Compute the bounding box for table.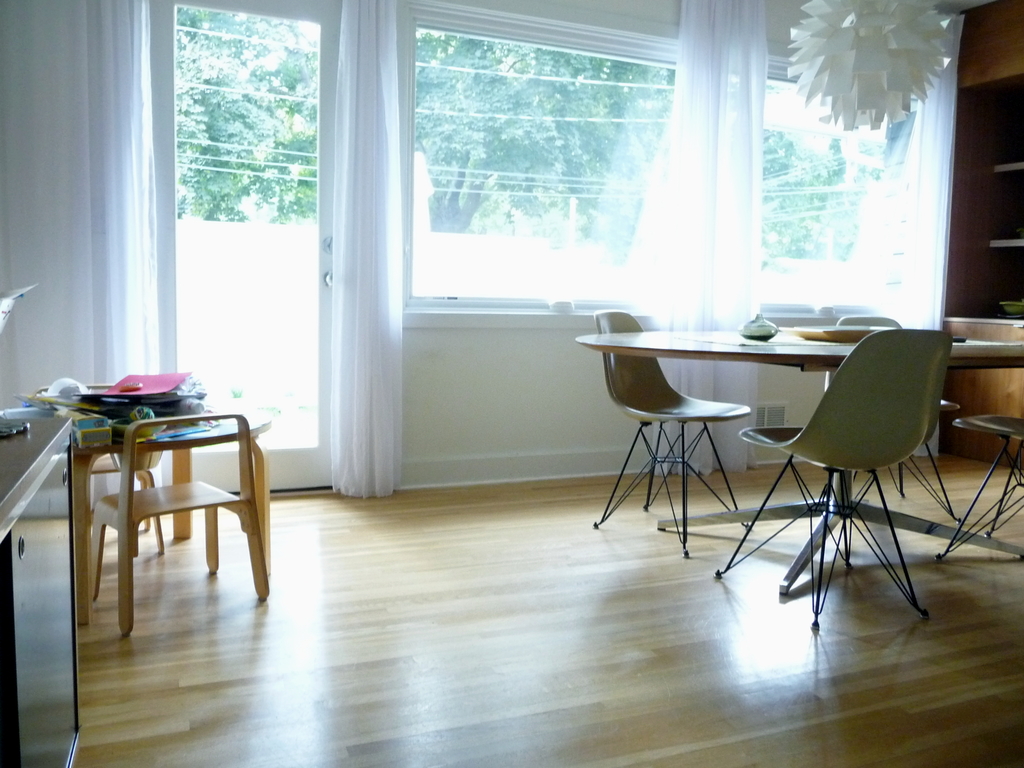
x1=0, y1=407, x2=74, y2=765.
